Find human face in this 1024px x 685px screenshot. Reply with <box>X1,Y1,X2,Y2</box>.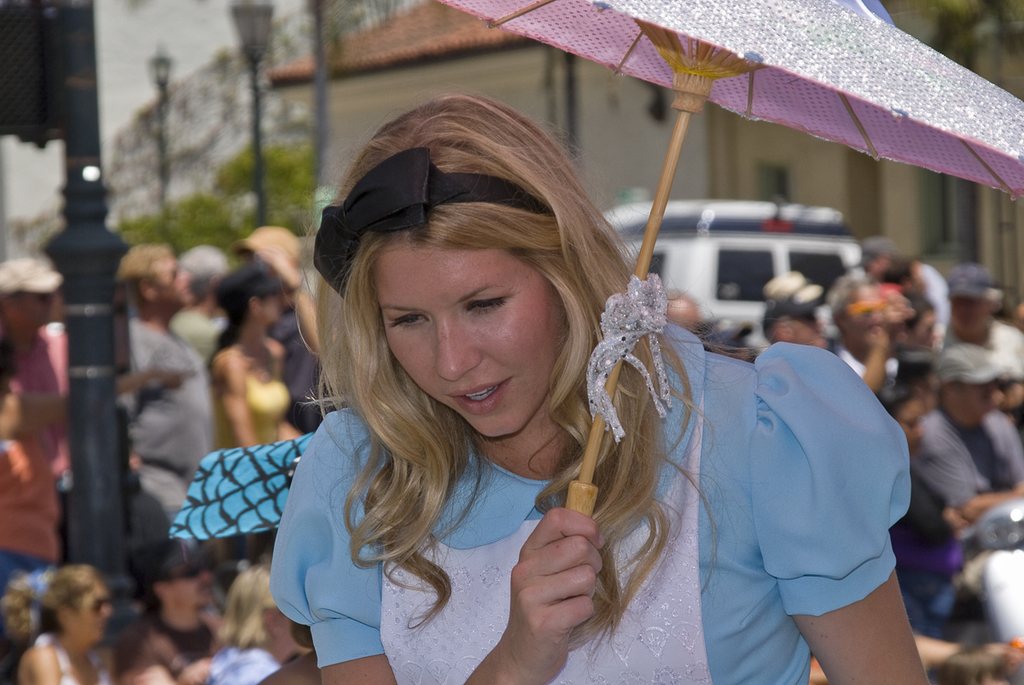
<box>254,292,281,322</box>.
